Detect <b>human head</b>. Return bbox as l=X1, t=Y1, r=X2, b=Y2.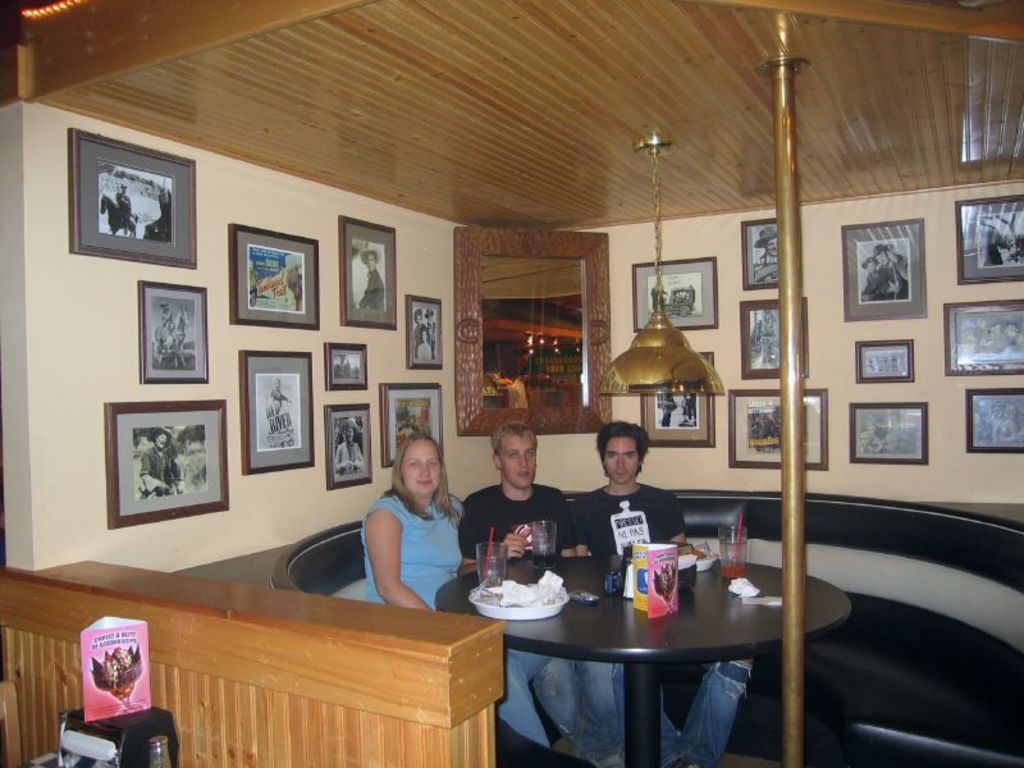
l=428, t=311, r=433, b=321.
